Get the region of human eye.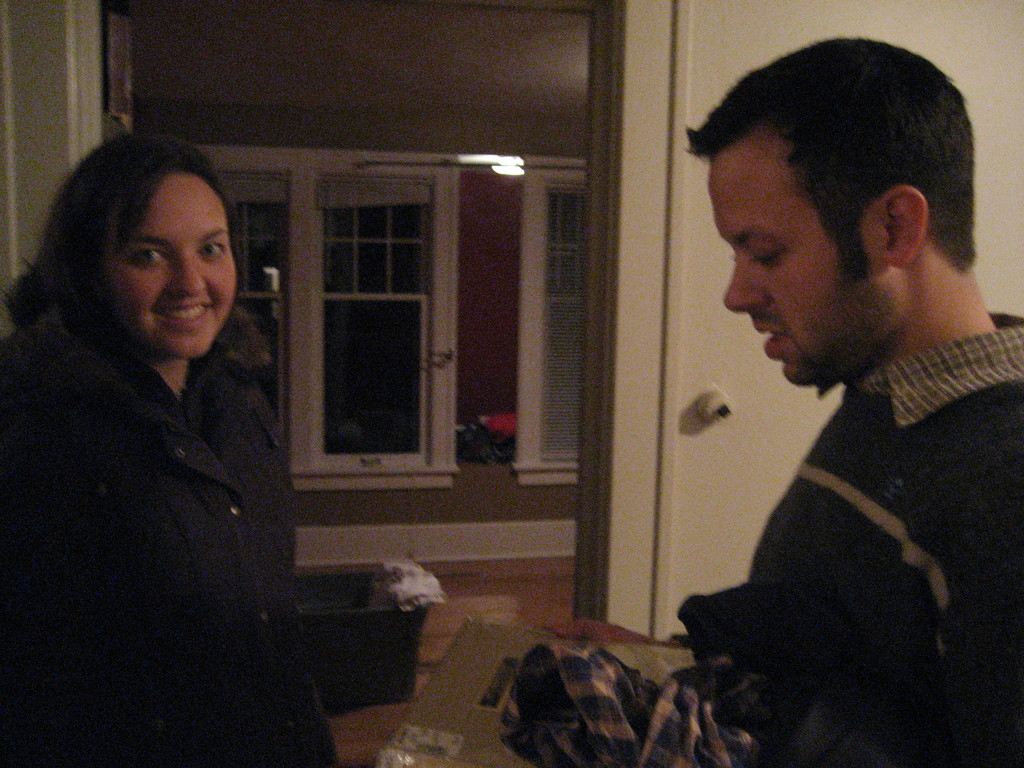
left=747, top=242, right=785, bottom=269.
